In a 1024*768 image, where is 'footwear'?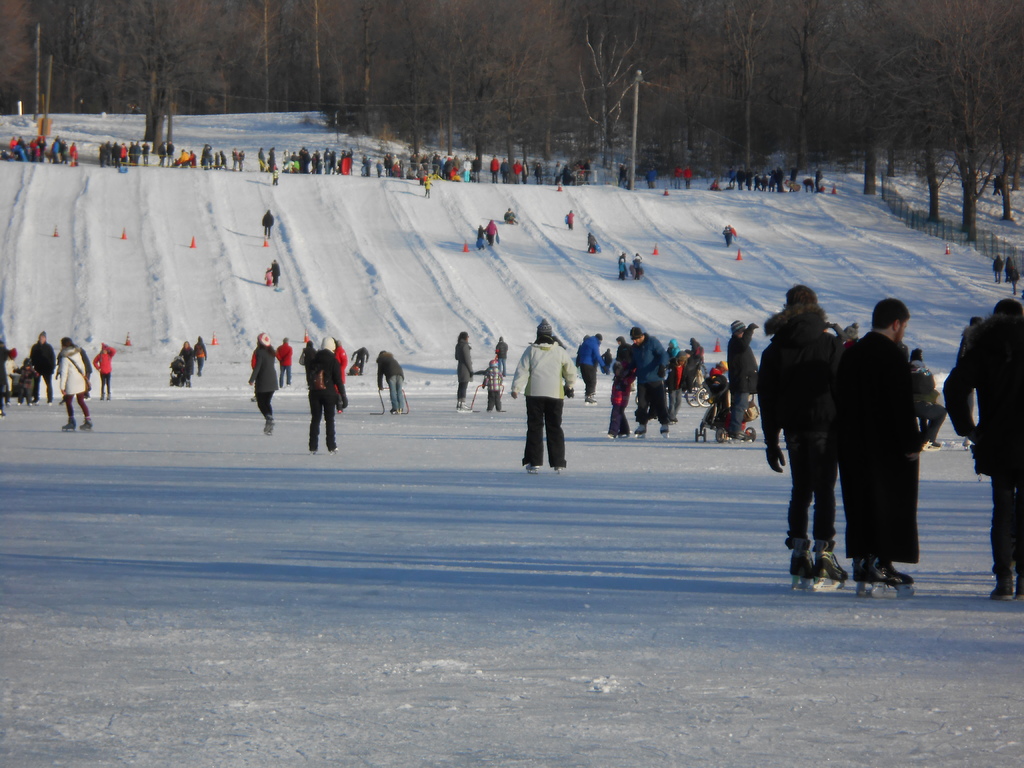
62,416,75,431.
